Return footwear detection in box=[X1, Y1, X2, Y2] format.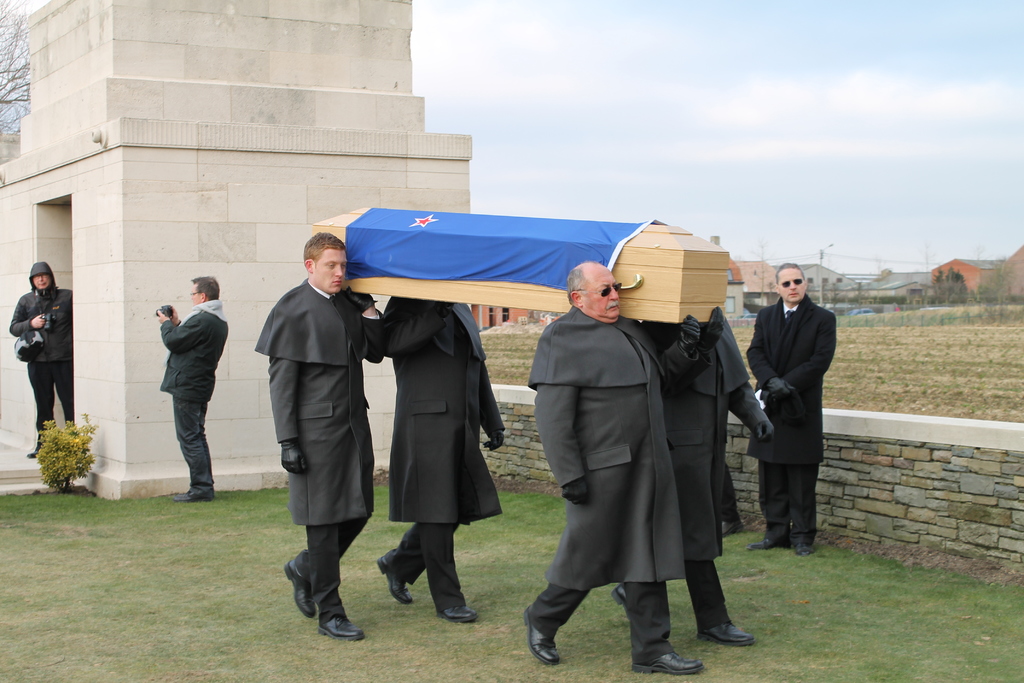
box=[25, 449, 40, 458].
